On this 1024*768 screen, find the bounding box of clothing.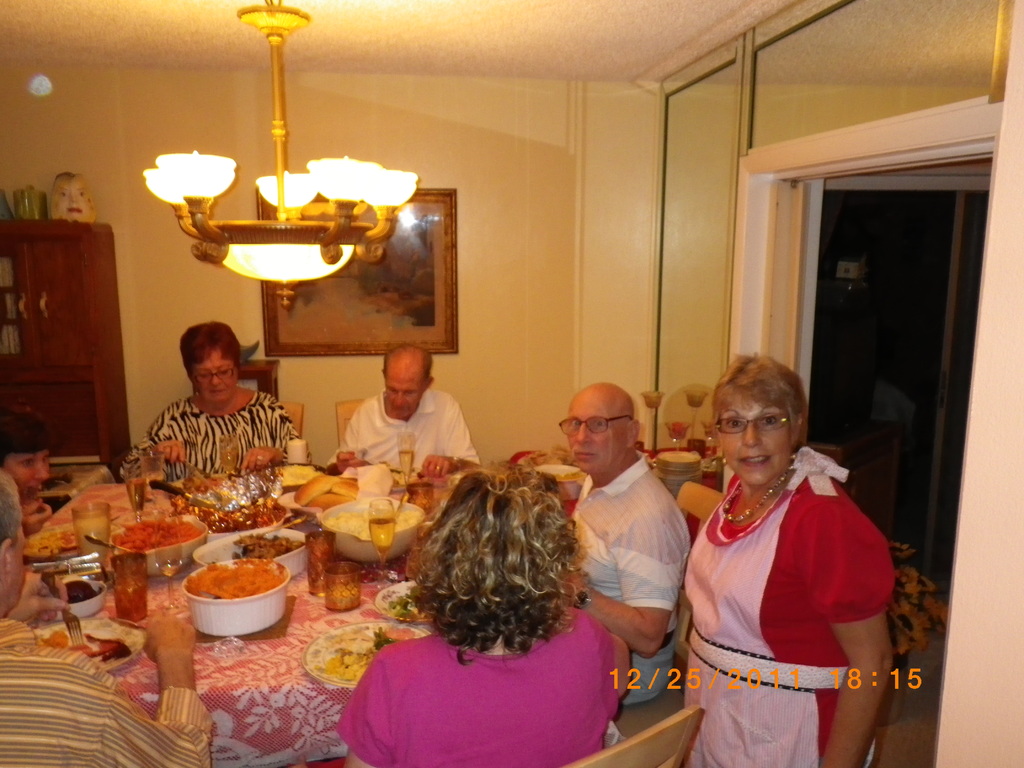
Bounding box: [335, 595, 615, 767].
